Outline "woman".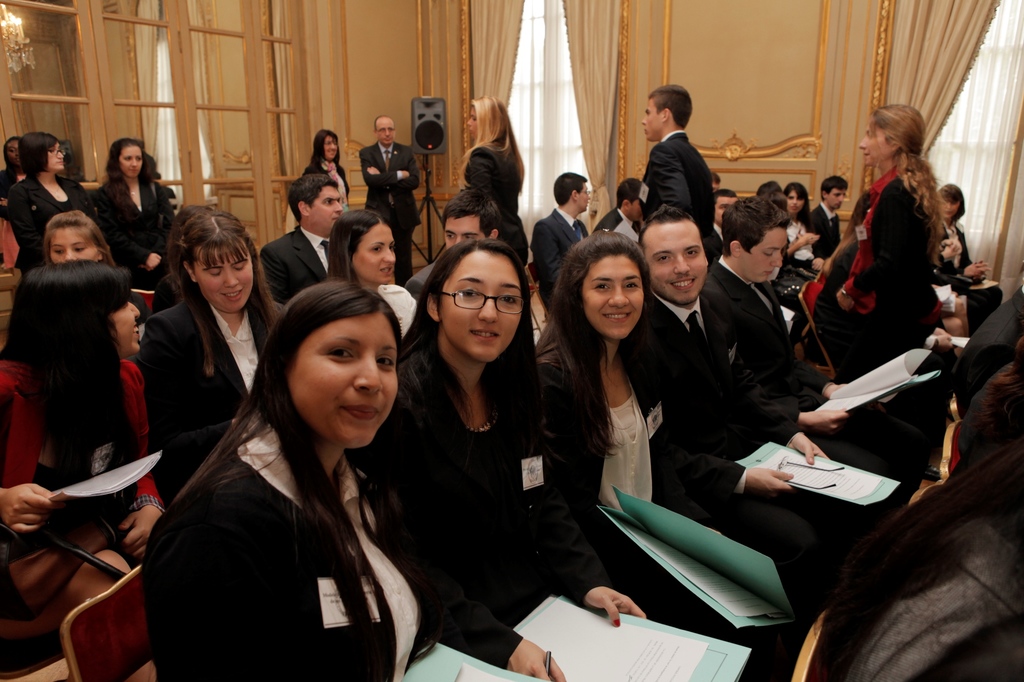
Outline: 372 235 554 671.
